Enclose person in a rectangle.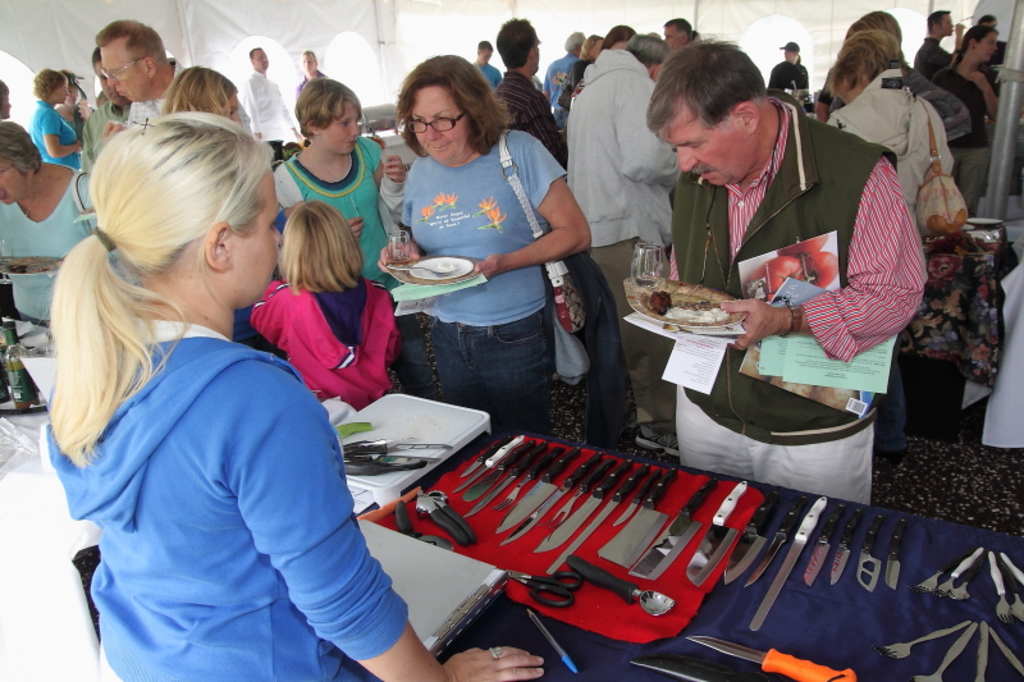
[242,202,403,409].
